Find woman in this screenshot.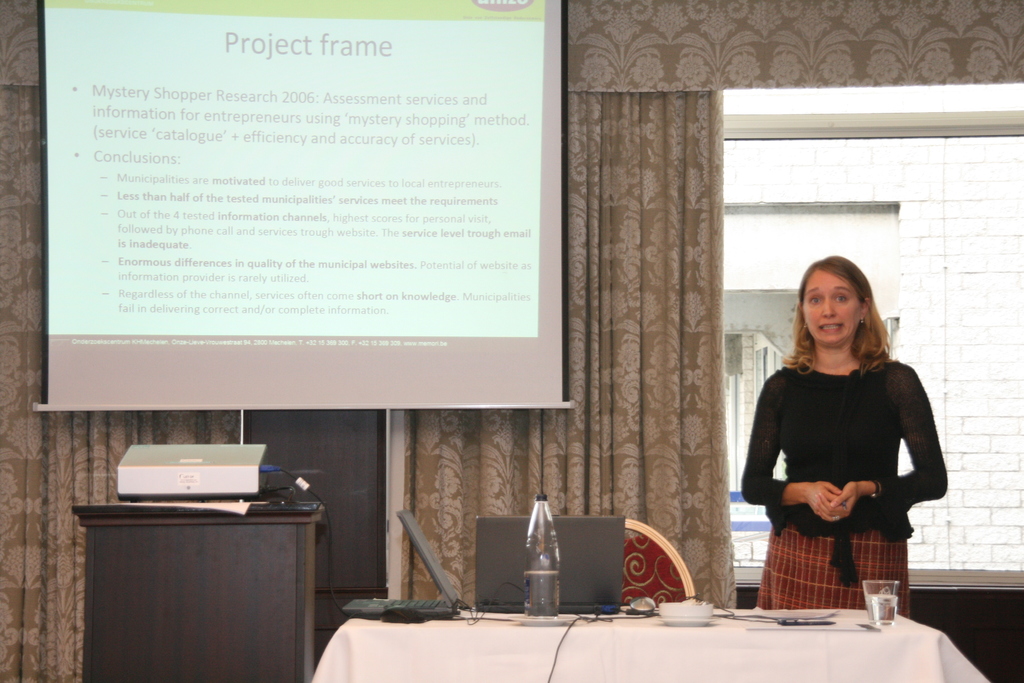
The bounding box for woman is box(743, 259, 945, 632).
